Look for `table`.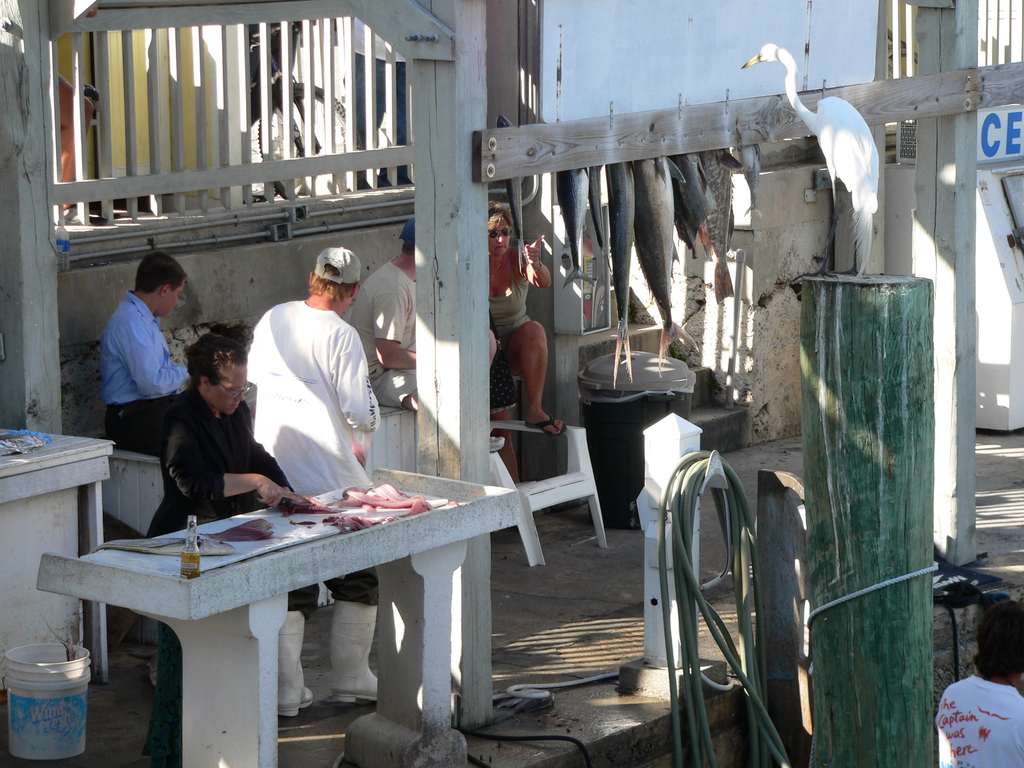
Found: l=0, t=419, r=122, b=692.
